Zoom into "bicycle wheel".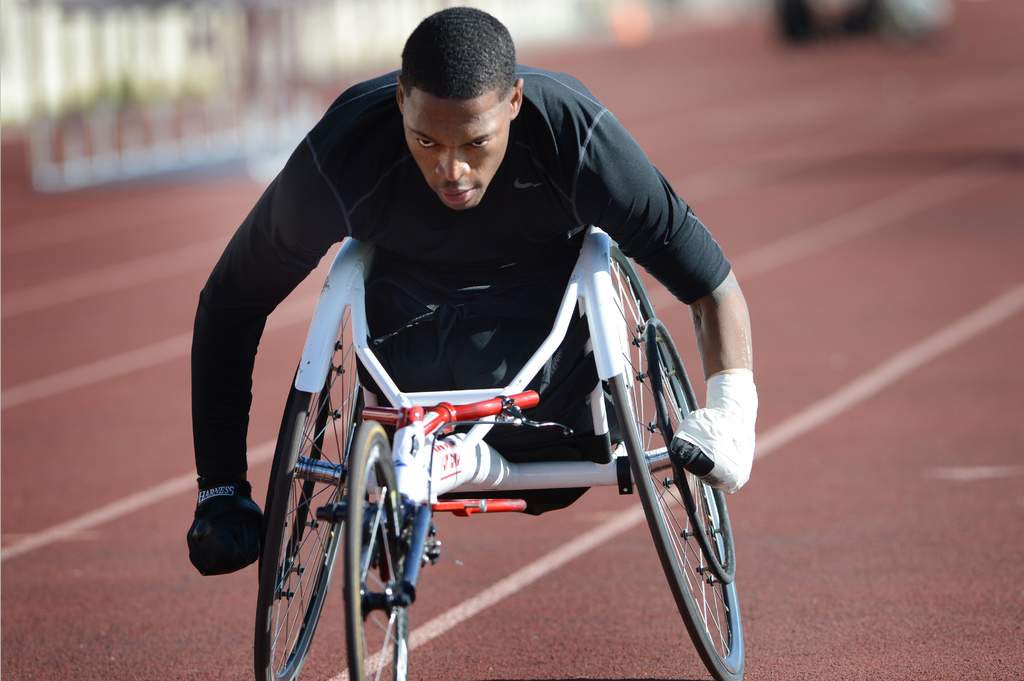
Zoom target: (x1=248, y1=234, x2=376, y2=680).
